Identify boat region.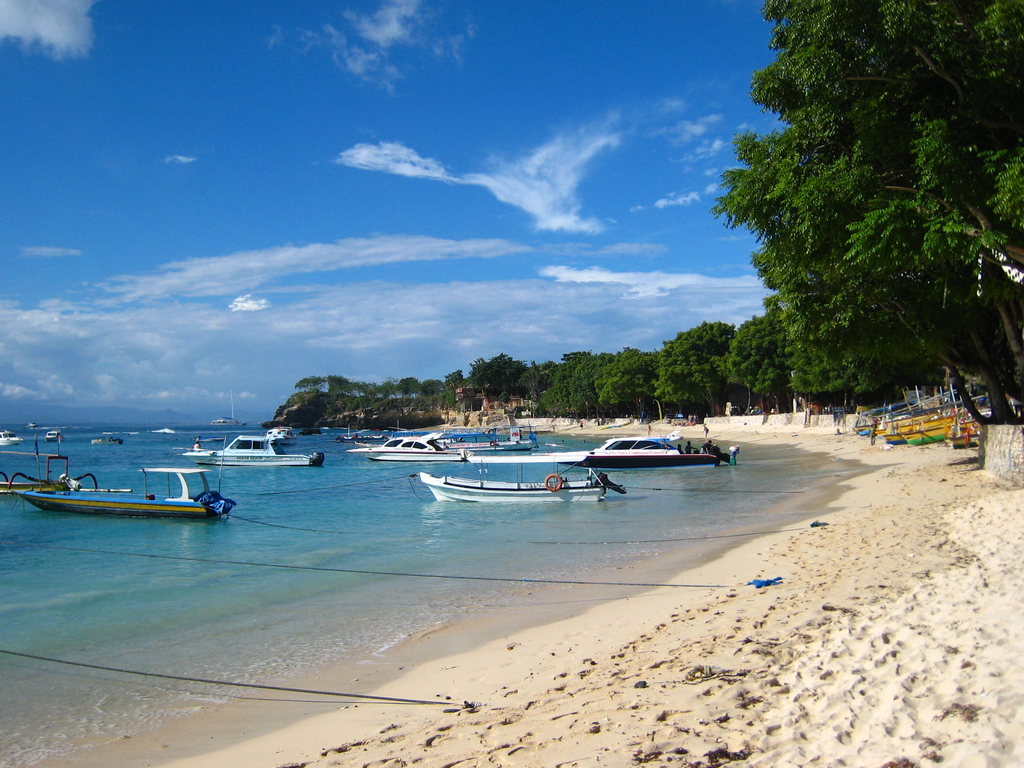
Region: x1=182, y1=431, x2=327, y2=471.
